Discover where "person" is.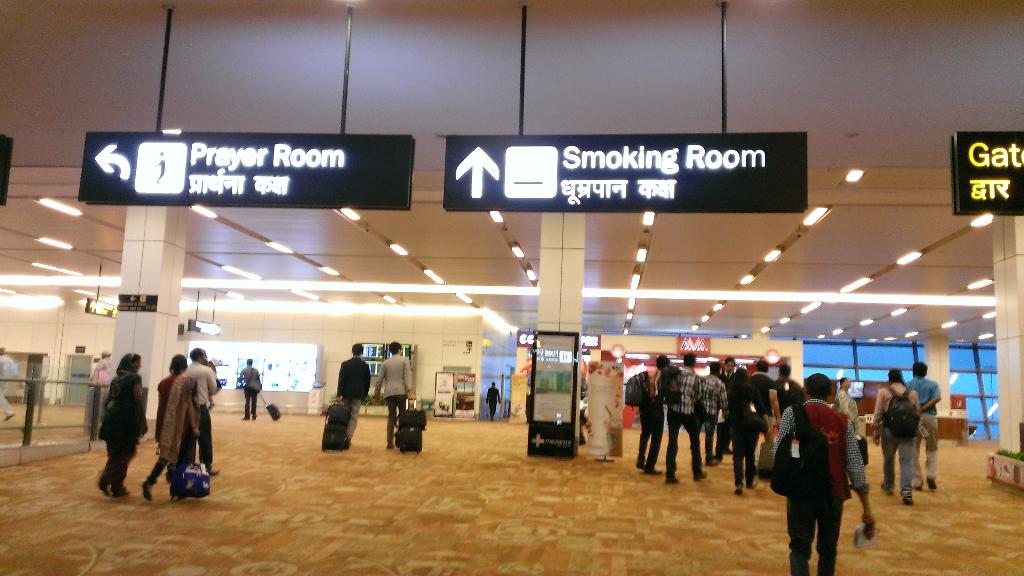
Discovered at left=485, top=384, right=499, bottom=413.
